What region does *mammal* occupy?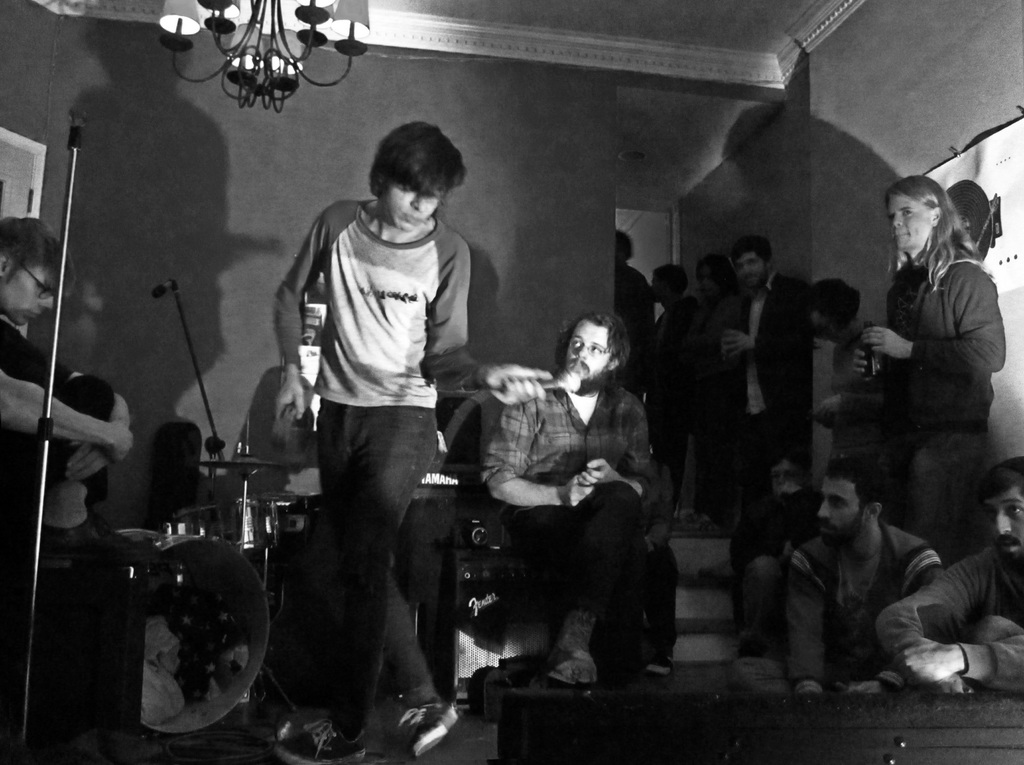
[877, 458, 1023, 696].
